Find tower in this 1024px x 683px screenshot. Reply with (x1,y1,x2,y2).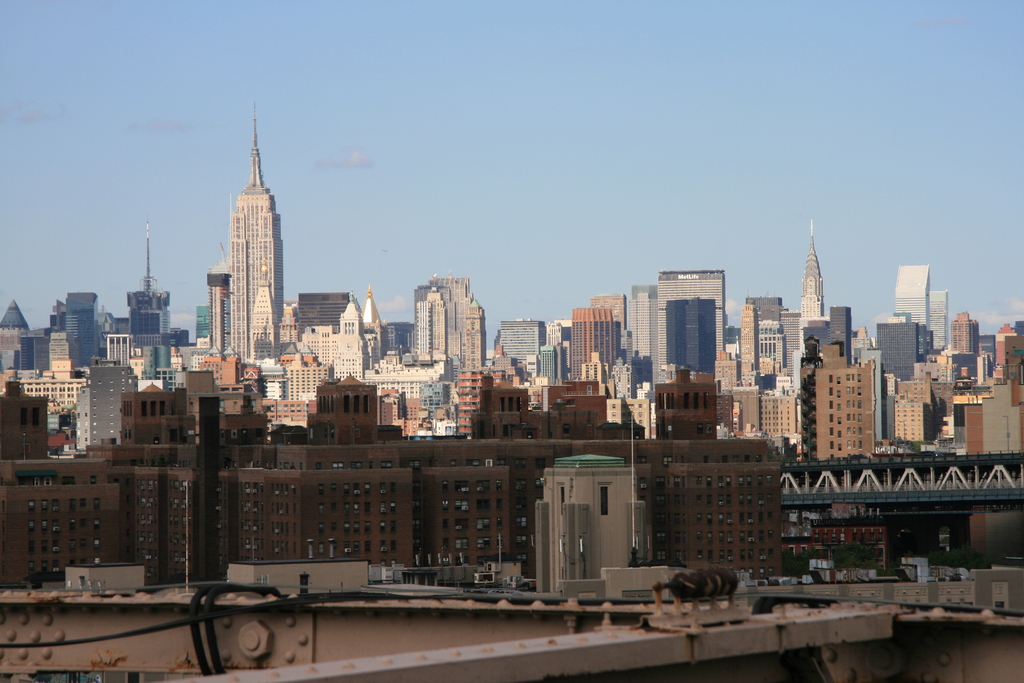
(311,381,396,460).
